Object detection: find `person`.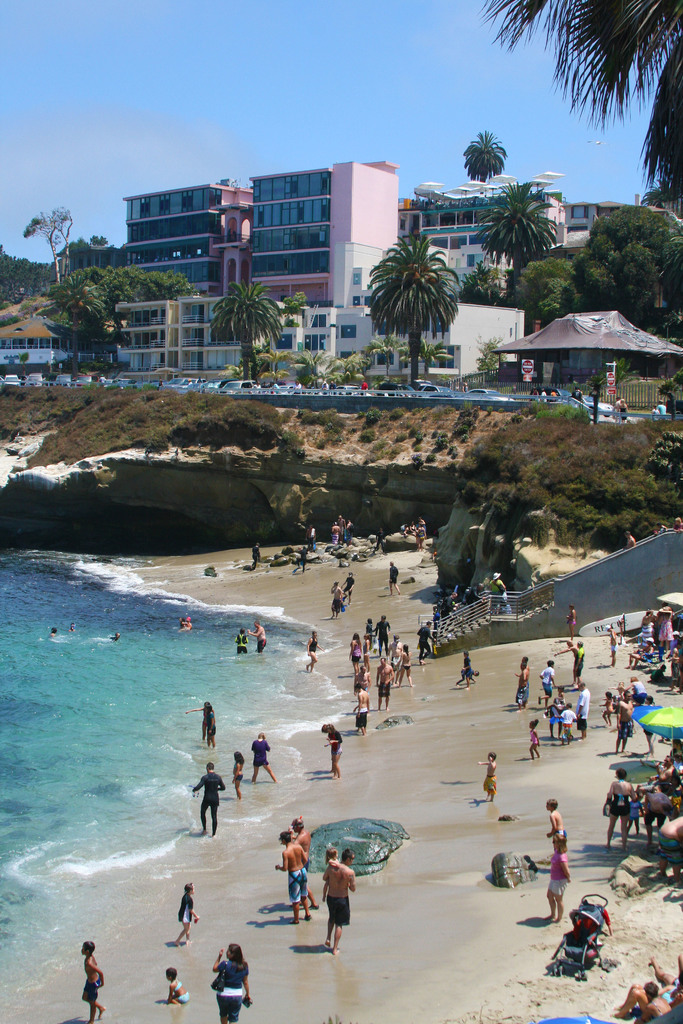
(x1=650, y1=405, x2=659, y2=417).
